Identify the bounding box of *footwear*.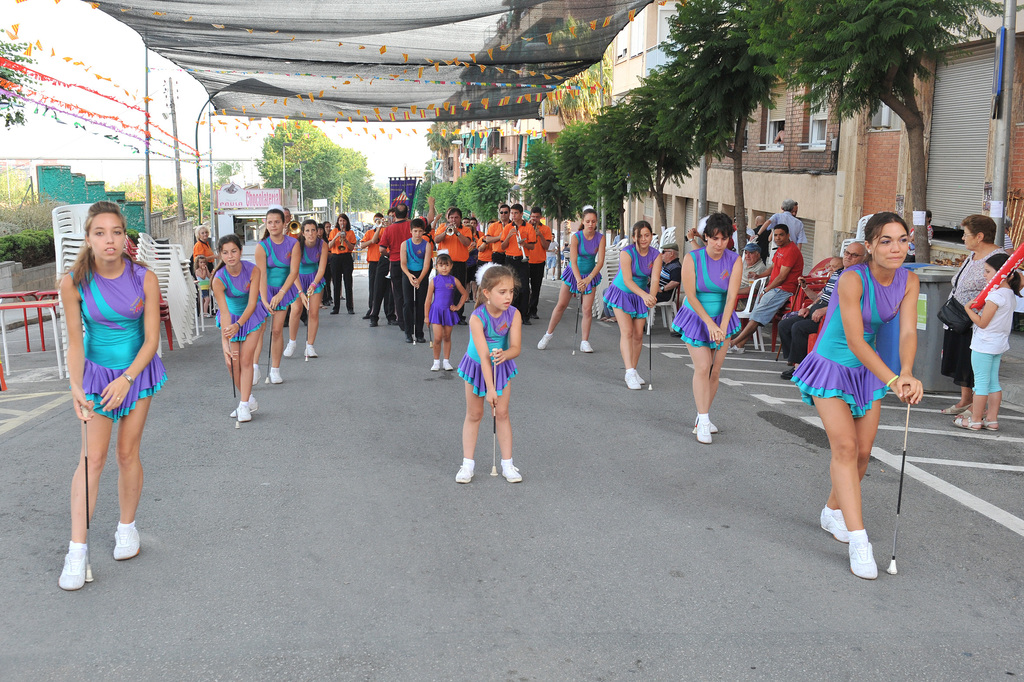
bbox(268, 367, 280, 383).
